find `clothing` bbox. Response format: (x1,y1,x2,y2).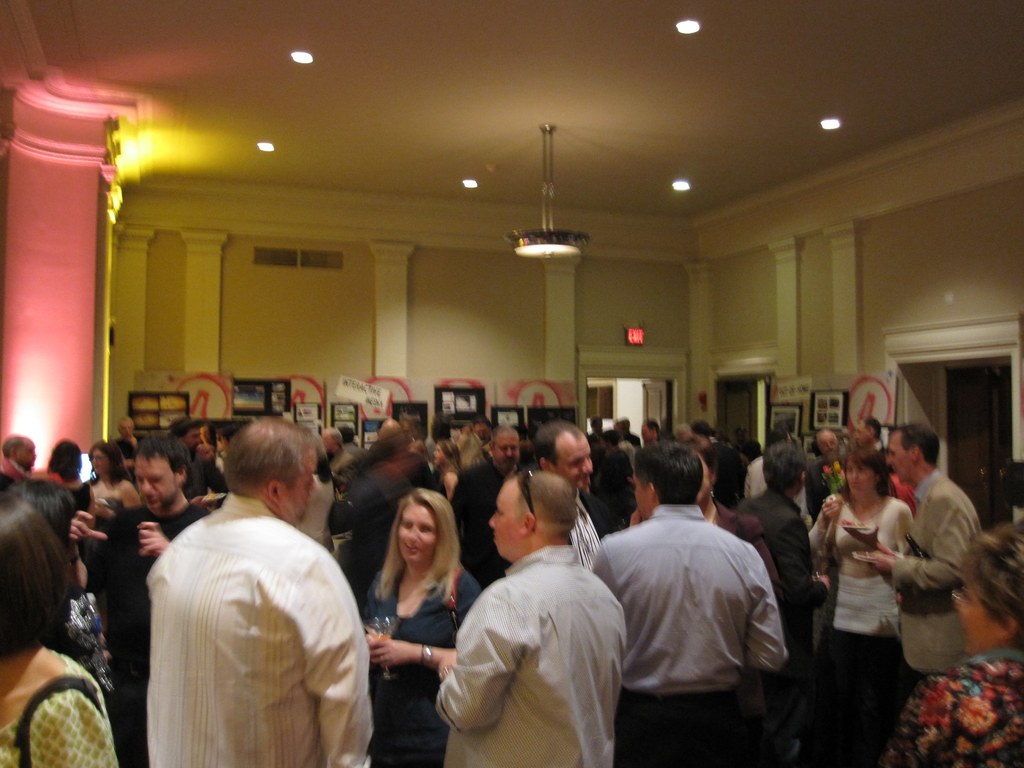
(596,492,806,753).
